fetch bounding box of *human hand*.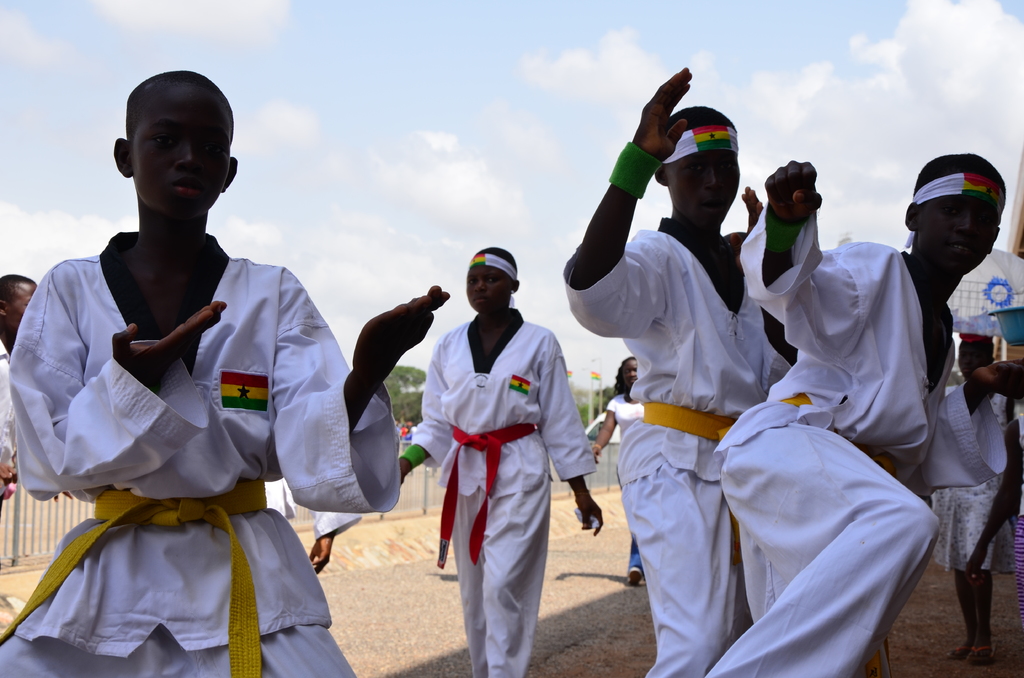
Bbox: l=110, t=280, r=243, b=391.
